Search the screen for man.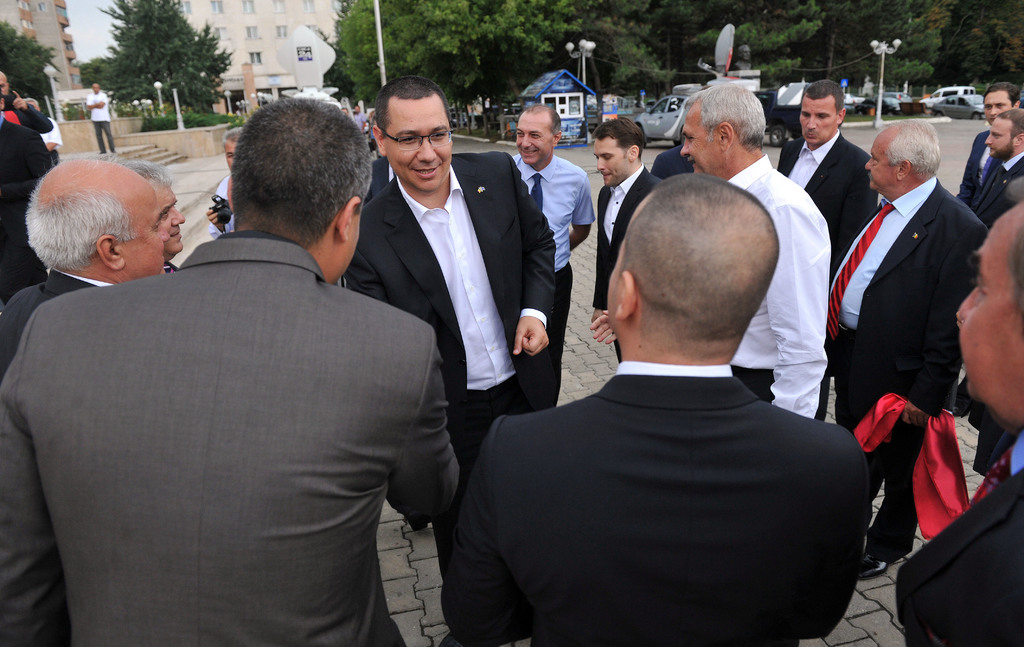
Found at box=[361, 154, 394, 204].
